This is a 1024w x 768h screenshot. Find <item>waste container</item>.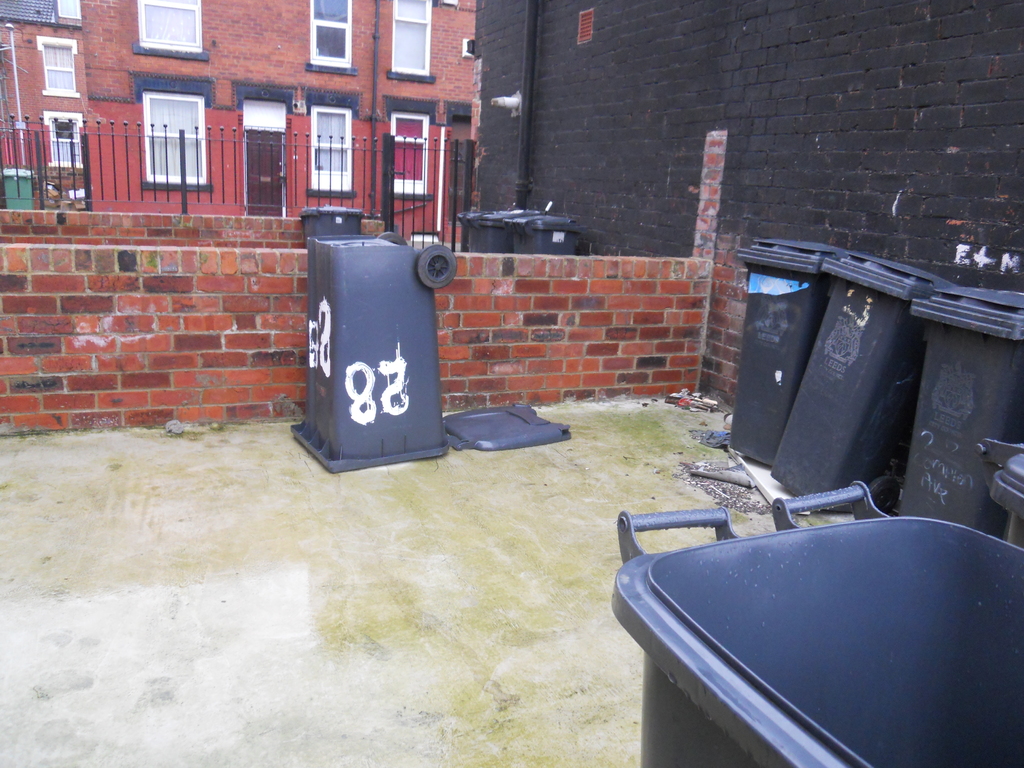
Bounding box: <box>766,248,957,518</box>.
